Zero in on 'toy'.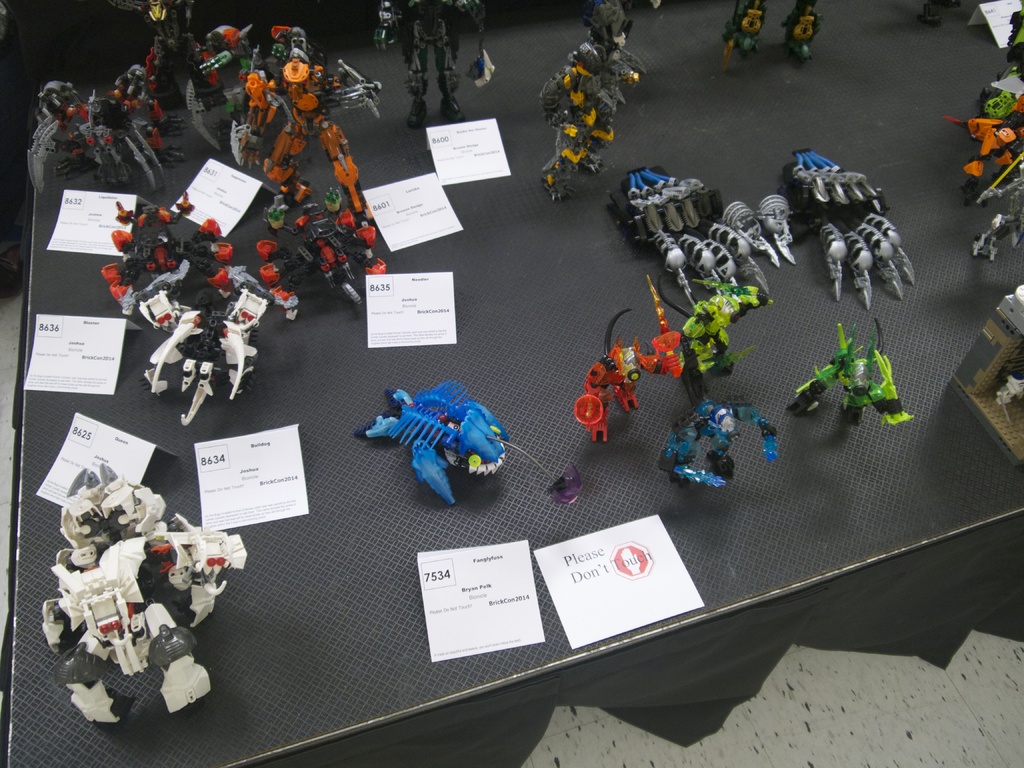
Zeroed in: l=25, t=68, r=140, b=220.
